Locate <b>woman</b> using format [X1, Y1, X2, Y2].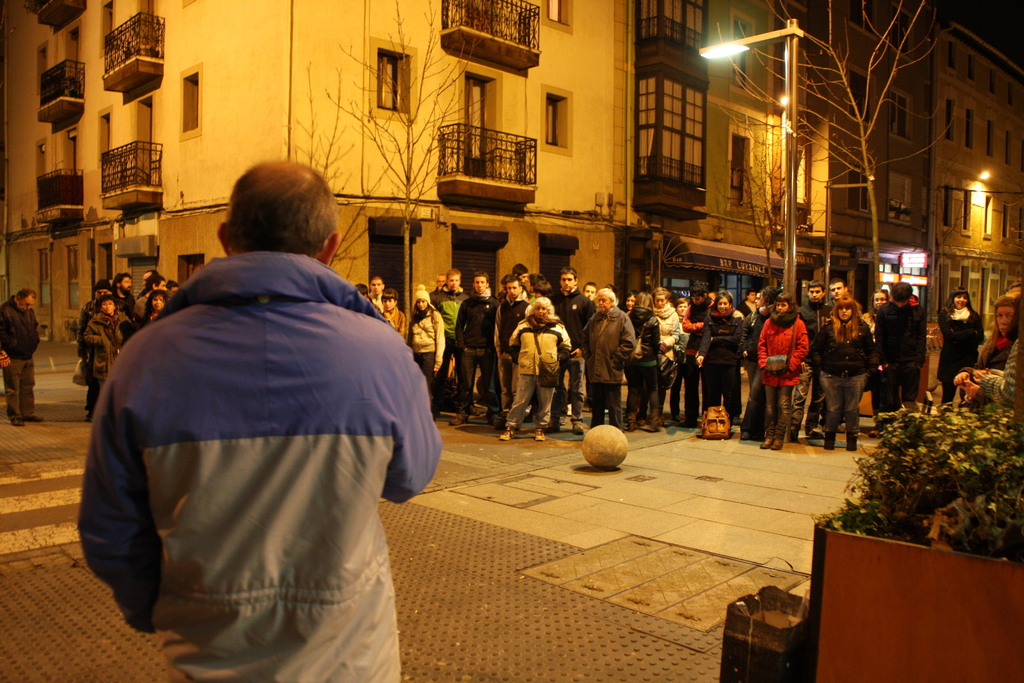
[819, 295, 877, 454].
